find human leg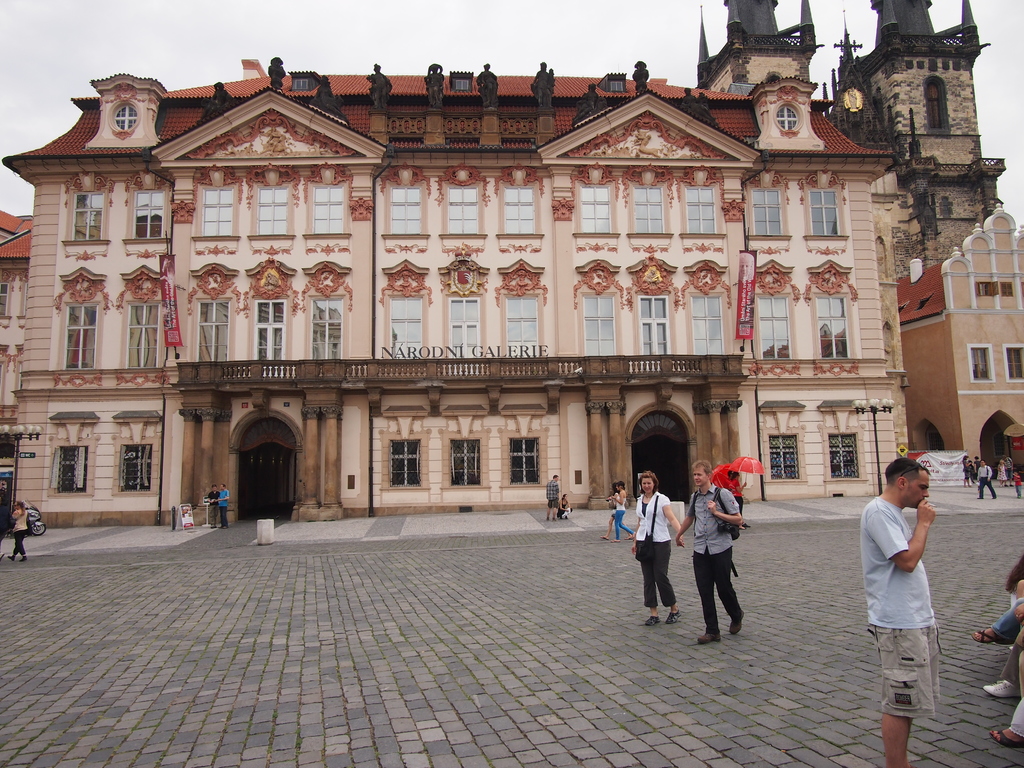
(878,620,916,767)
